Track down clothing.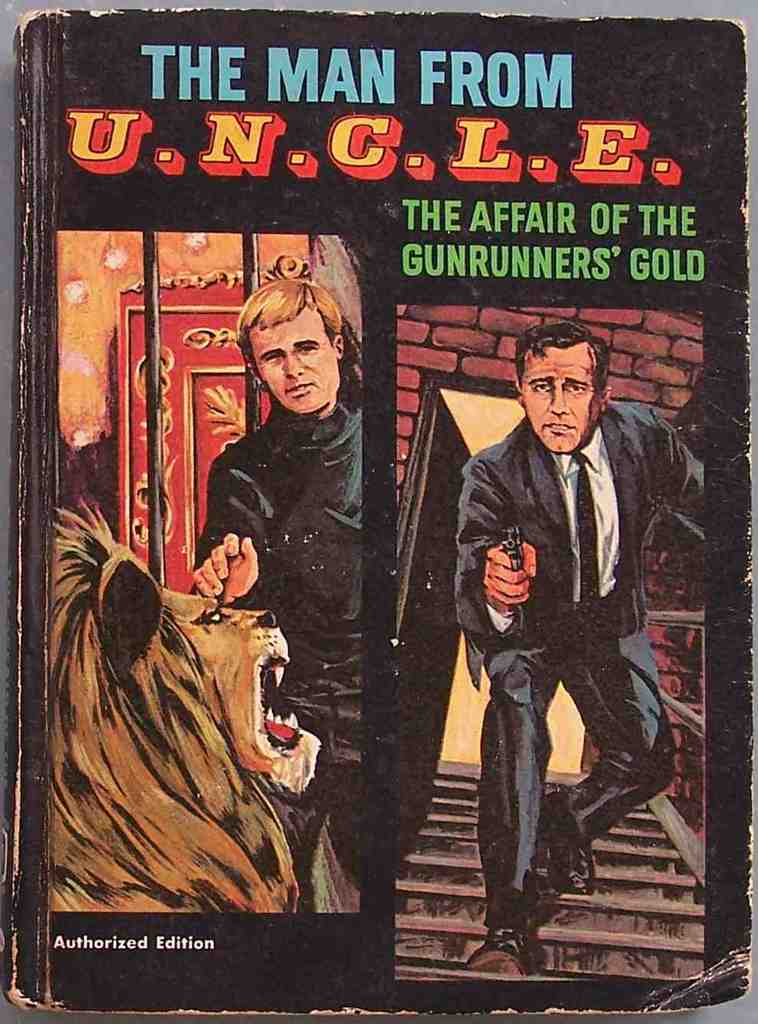
Tracked to crop(191, 395, 361, 911).
